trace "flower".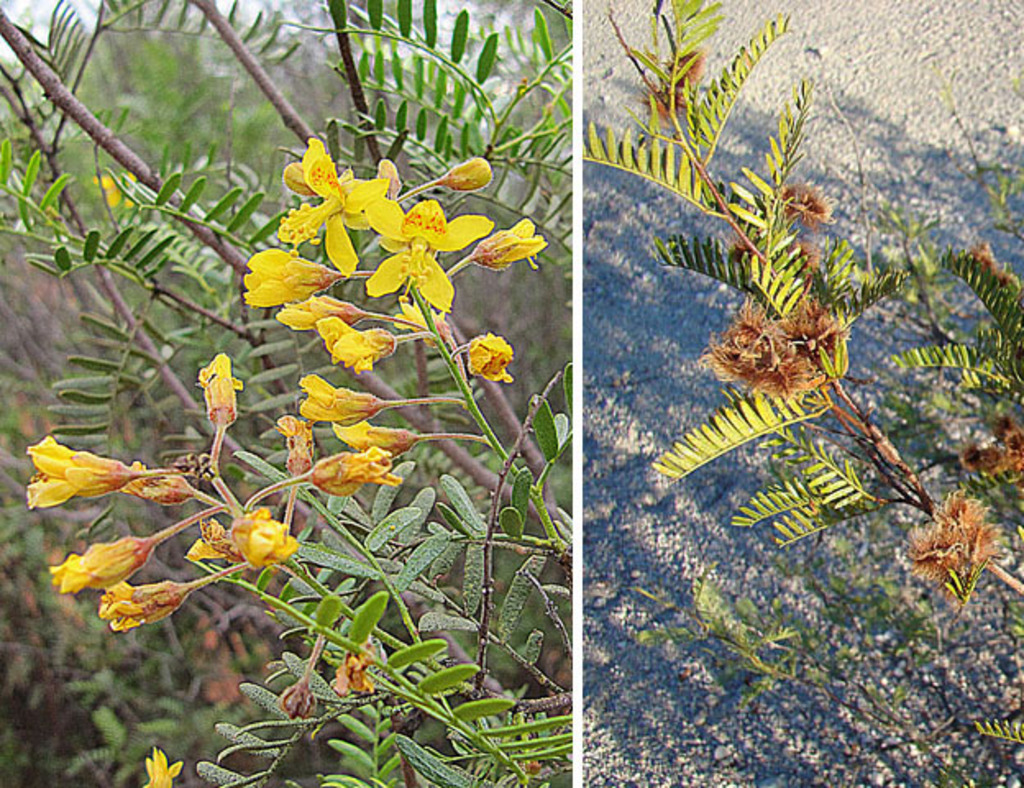
Traced to <region>363, 197, 489, 314</region>.
